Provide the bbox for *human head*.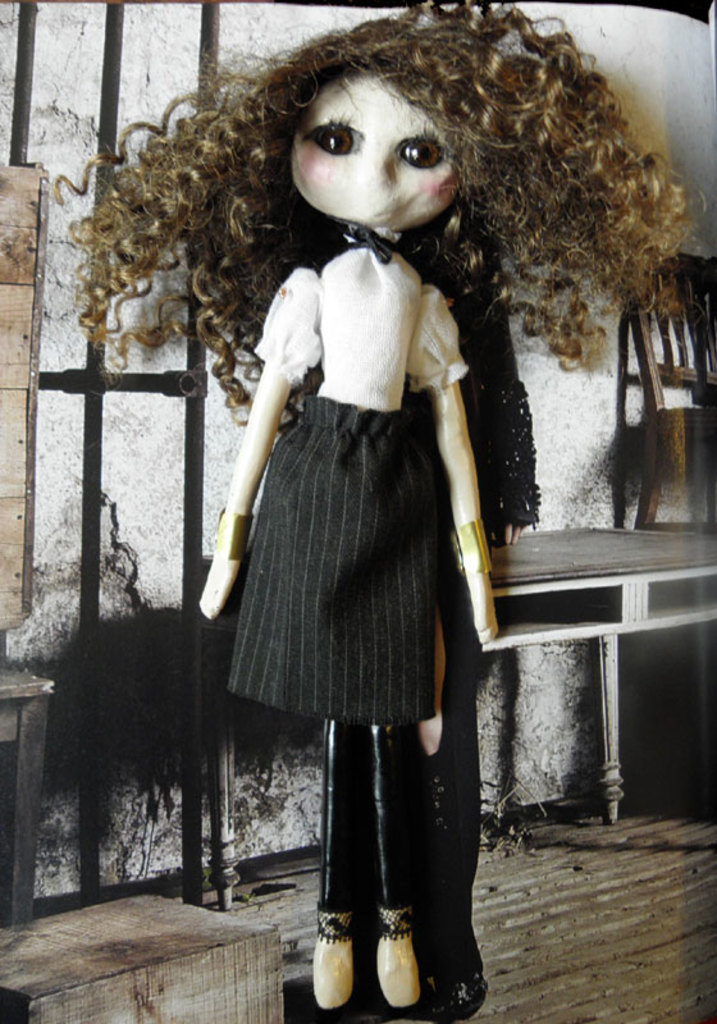
locate(59, 4, 699, 422).
